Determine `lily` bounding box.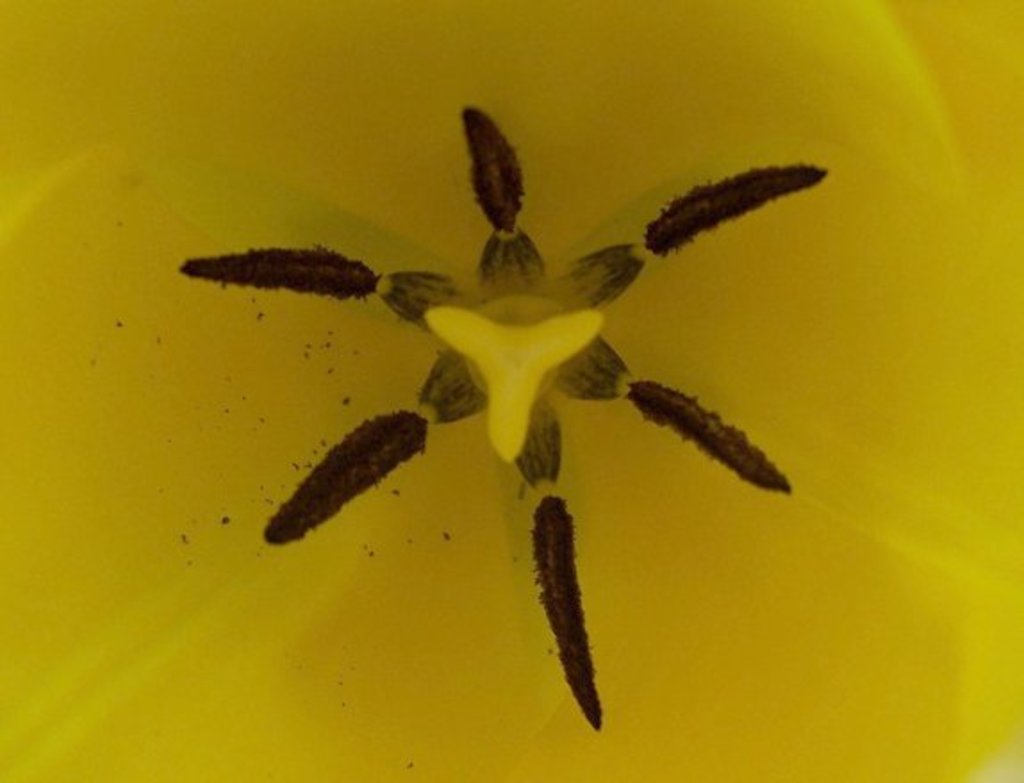
Determined: [0,0,1022,781].
